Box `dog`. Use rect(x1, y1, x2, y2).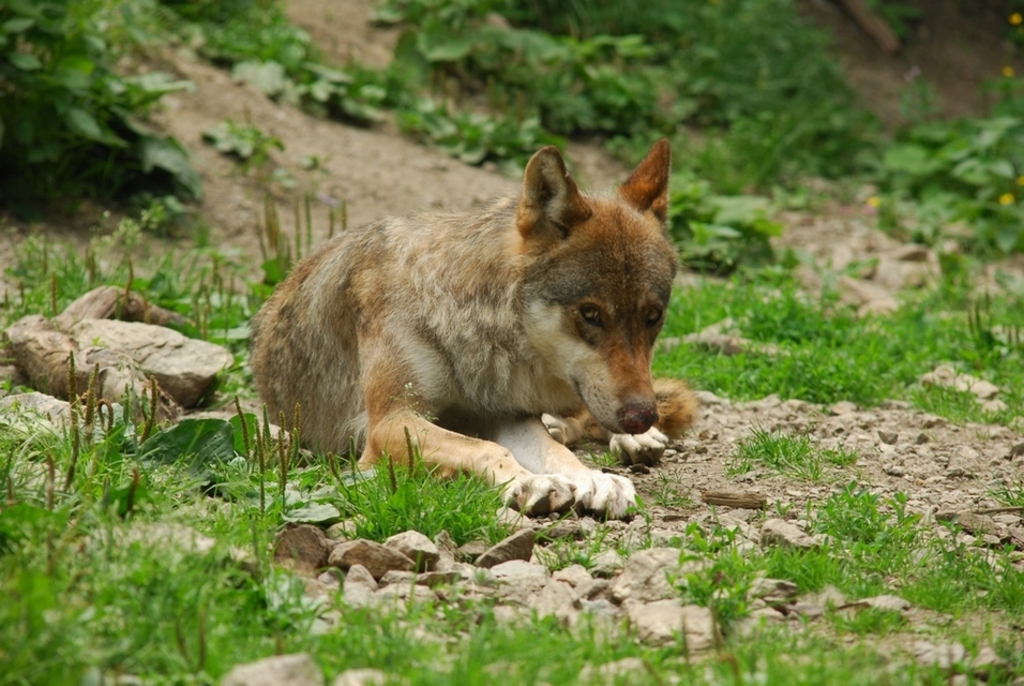
rect(252, 133, 698, 525).
